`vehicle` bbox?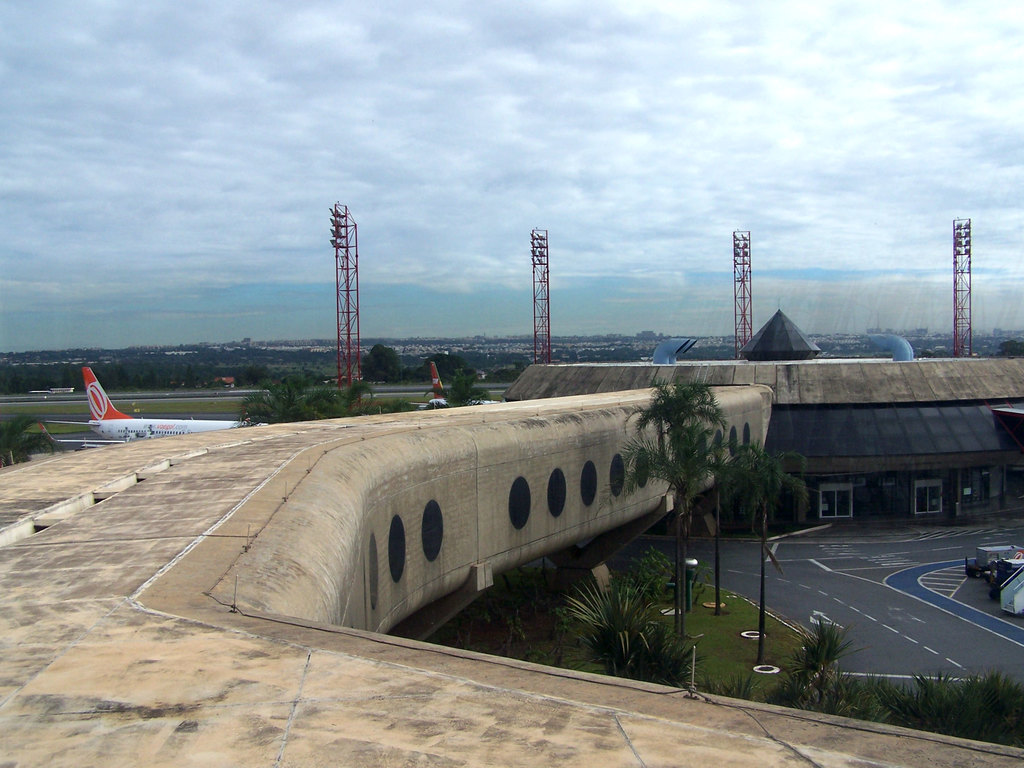
(left=407, top=357, right=498, bottom=413)
